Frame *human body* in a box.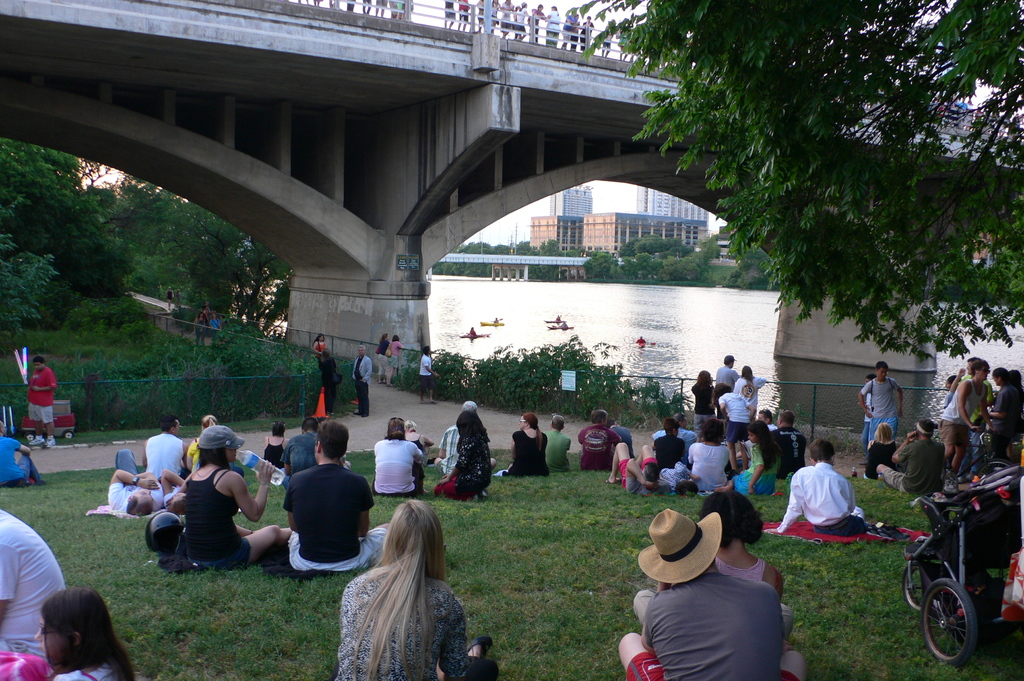
Rect(421, 343, 436, 402).
